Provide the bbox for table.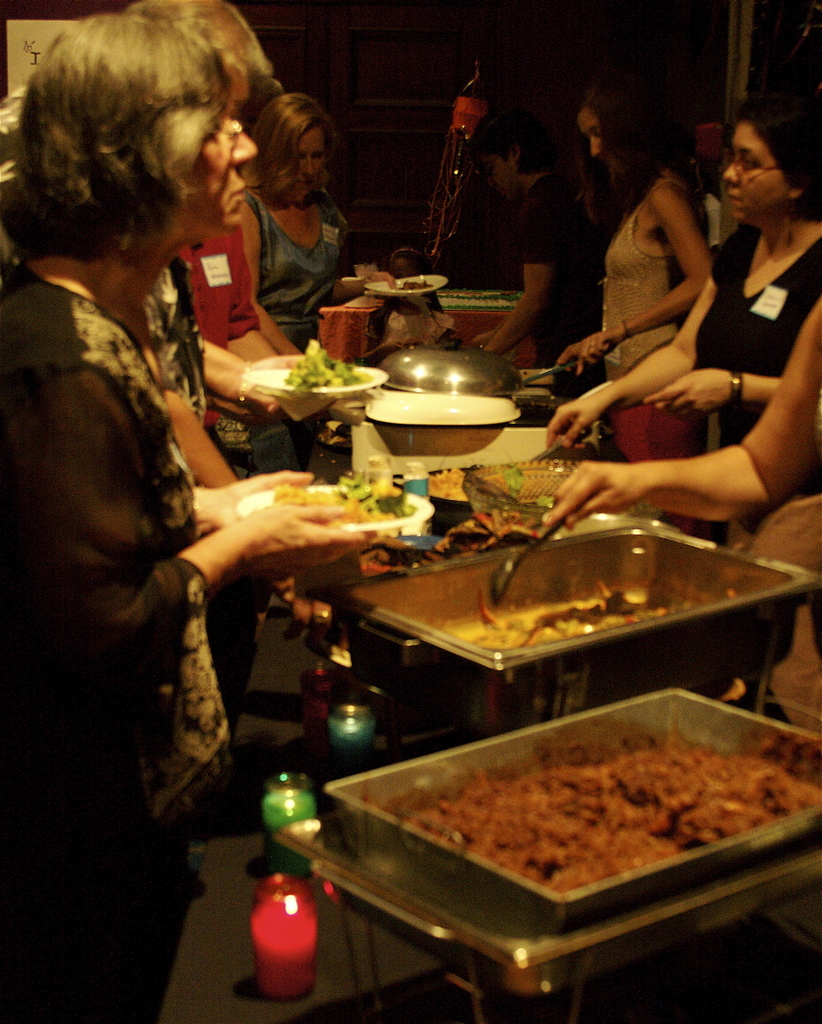
crop(312, 284, 538, 371).
